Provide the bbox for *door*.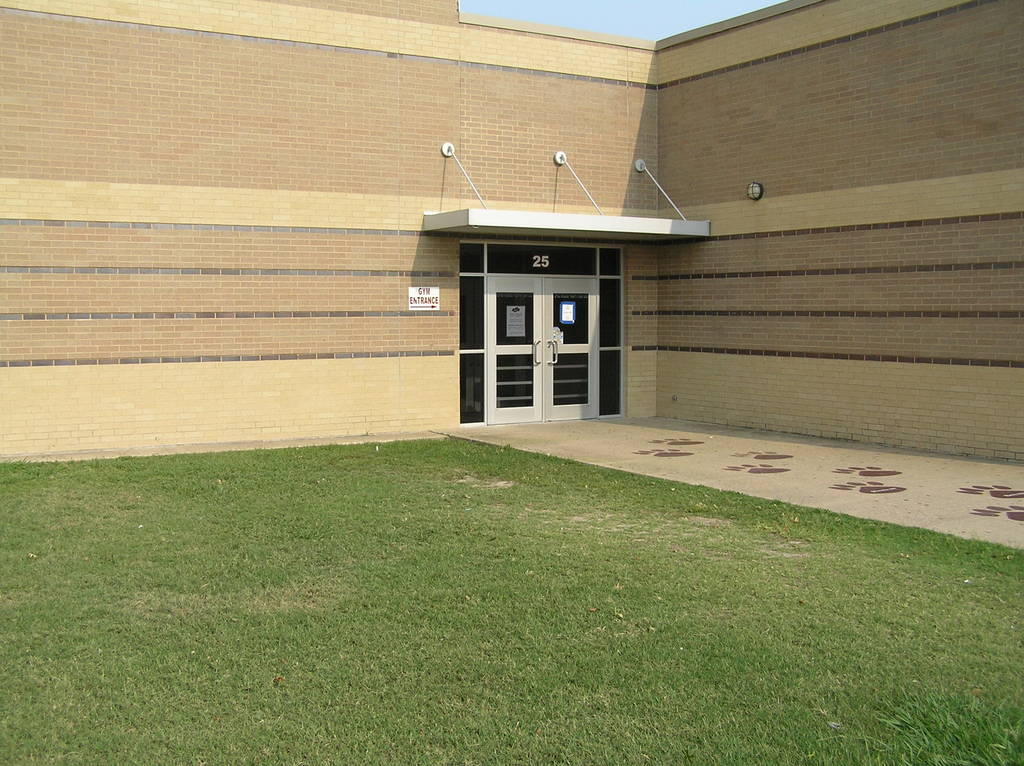
l=482, t=278, r=602, b=427.
